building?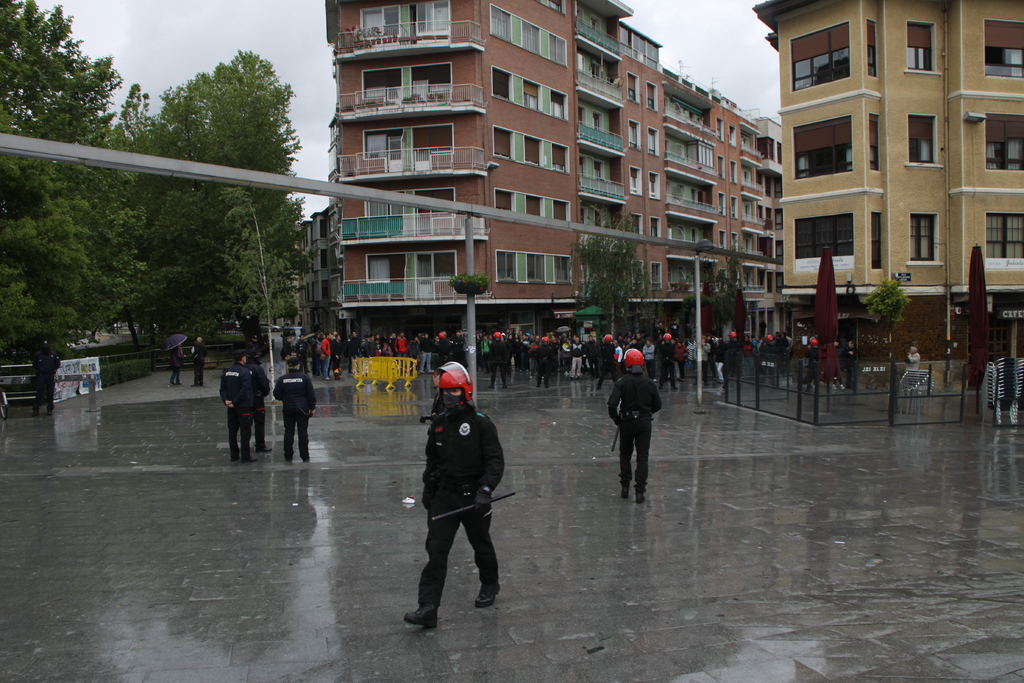
<box>332,0,792,347</box>
